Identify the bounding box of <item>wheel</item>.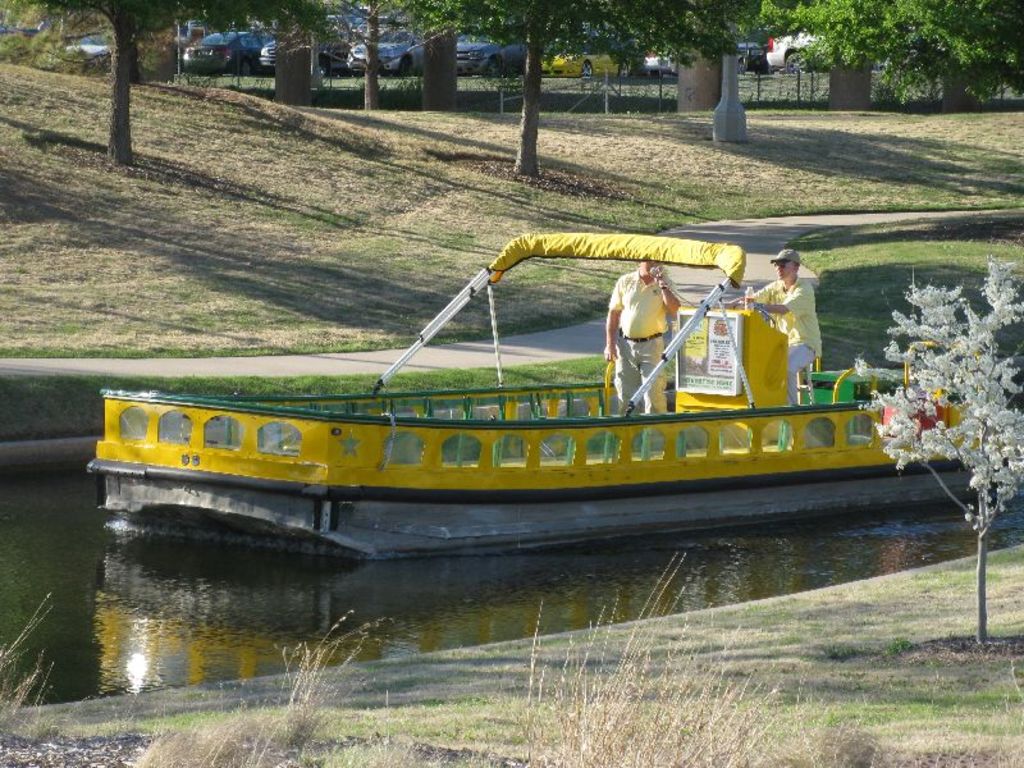
x1=580, y1=61, x2=591, y2=79.
